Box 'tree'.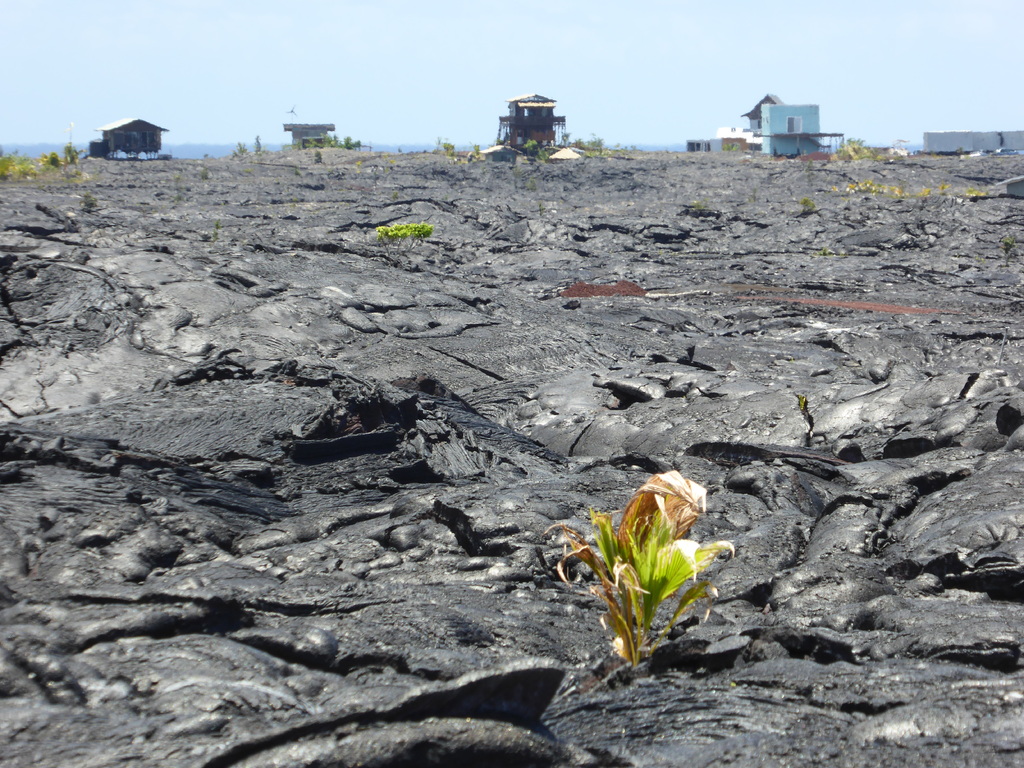
[x1=333, y1=131, x2=361, y2=149].
